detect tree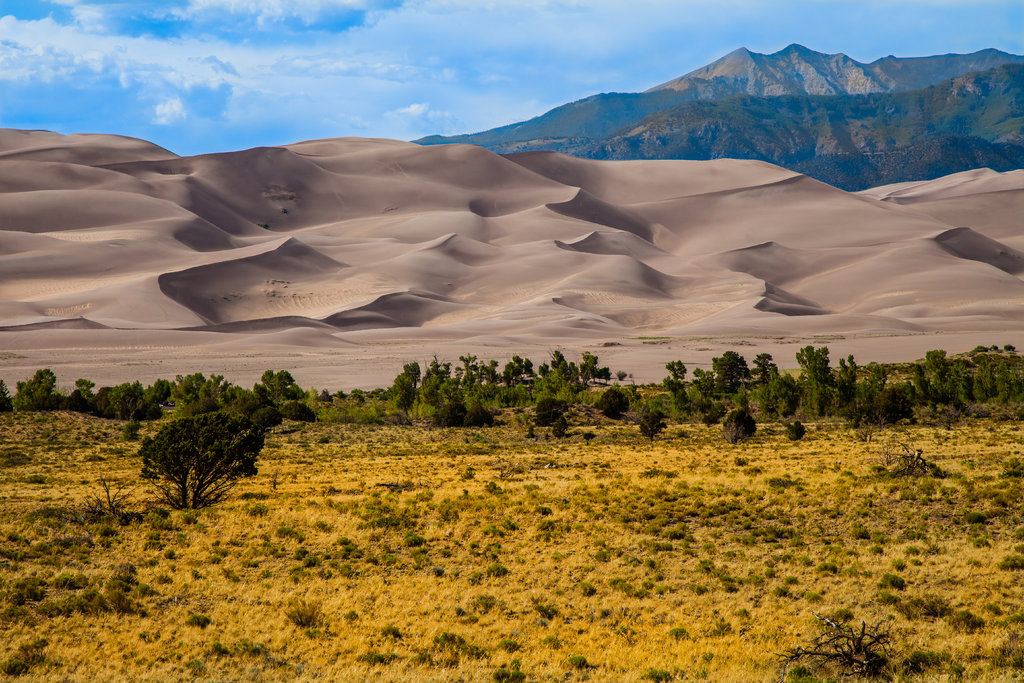
(left=797, top=340, right=835, bottom=418)
